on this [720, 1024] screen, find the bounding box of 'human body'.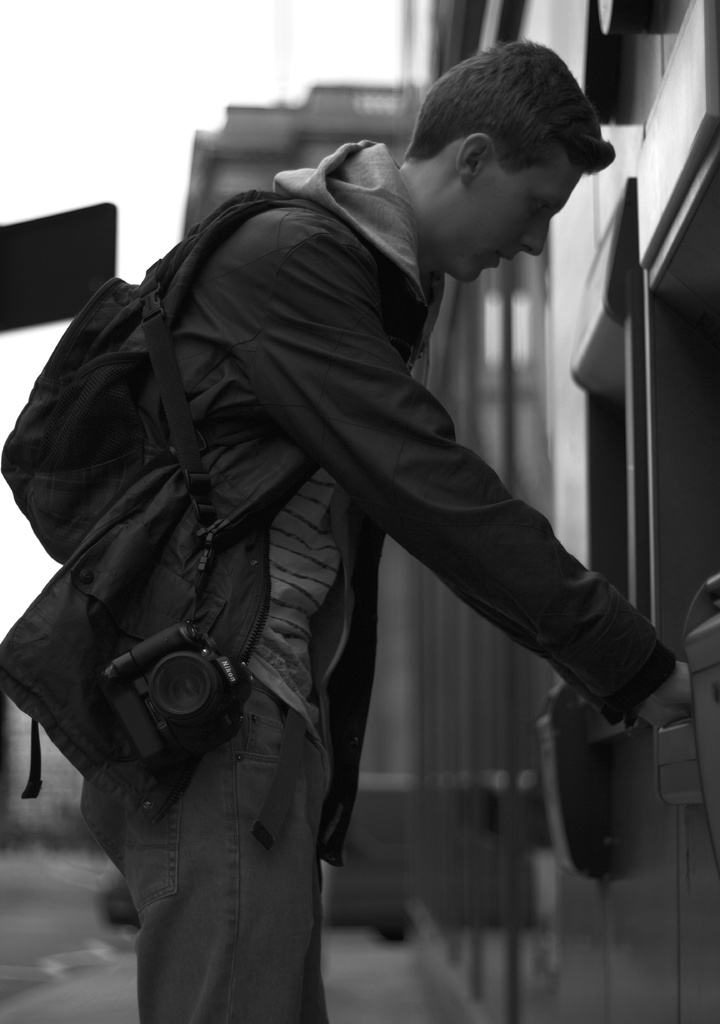
Bounding box: 6,10,680,1023.
